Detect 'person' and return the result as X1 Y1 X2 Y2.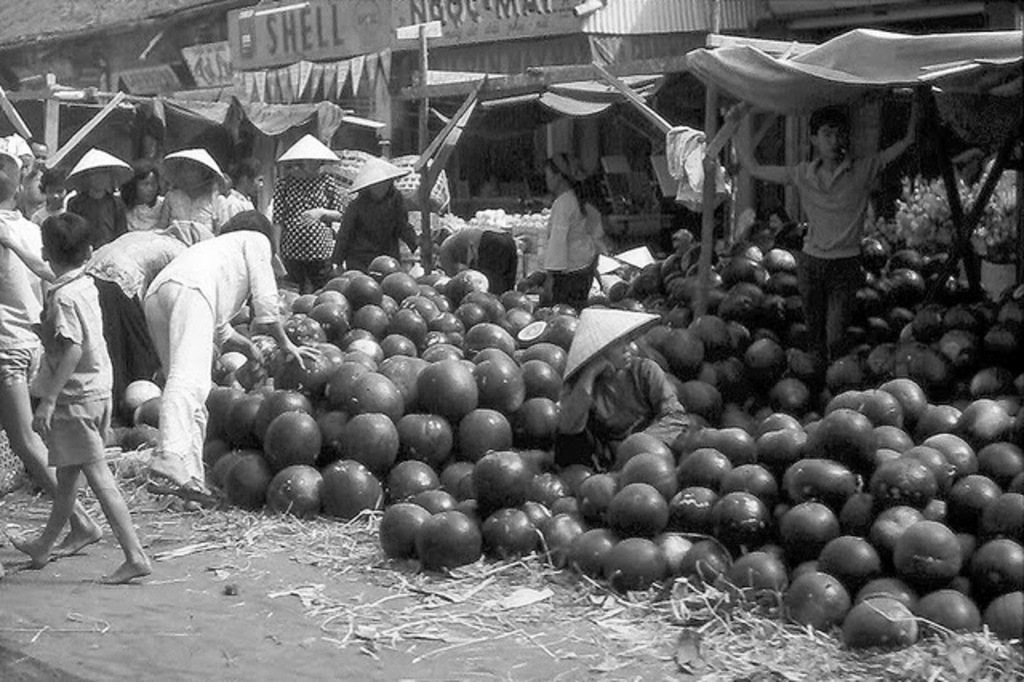
0 158 99 564.
